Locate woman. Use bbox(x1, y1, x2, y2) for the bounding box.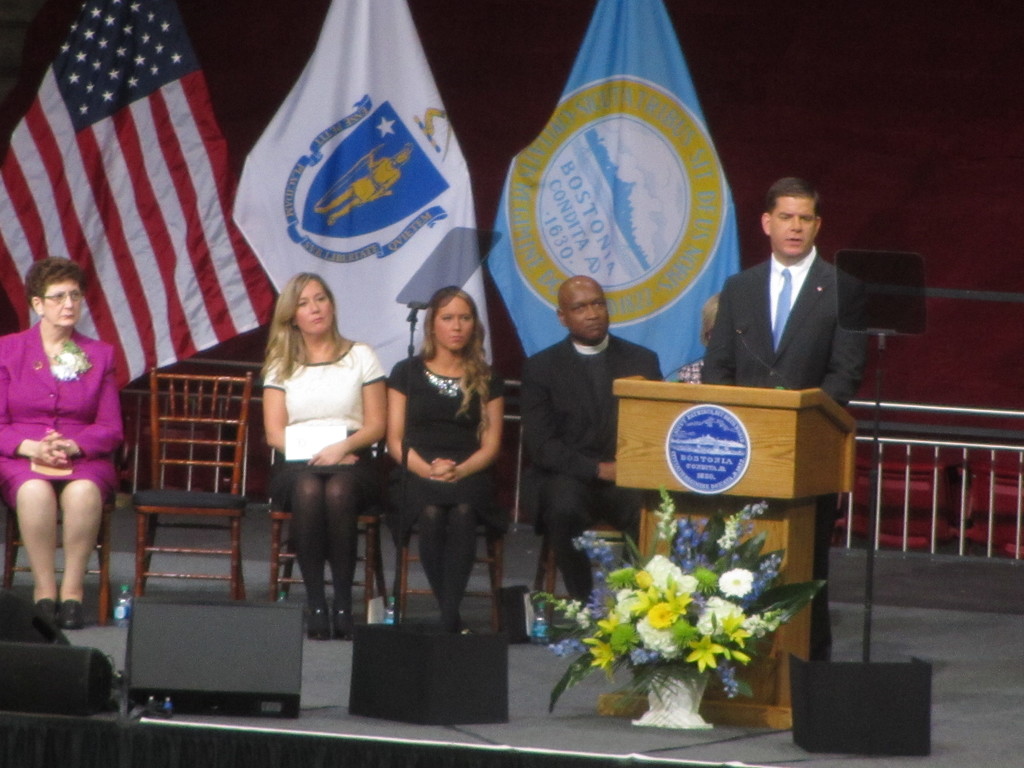
bbox(236, 269, 380, 638).
